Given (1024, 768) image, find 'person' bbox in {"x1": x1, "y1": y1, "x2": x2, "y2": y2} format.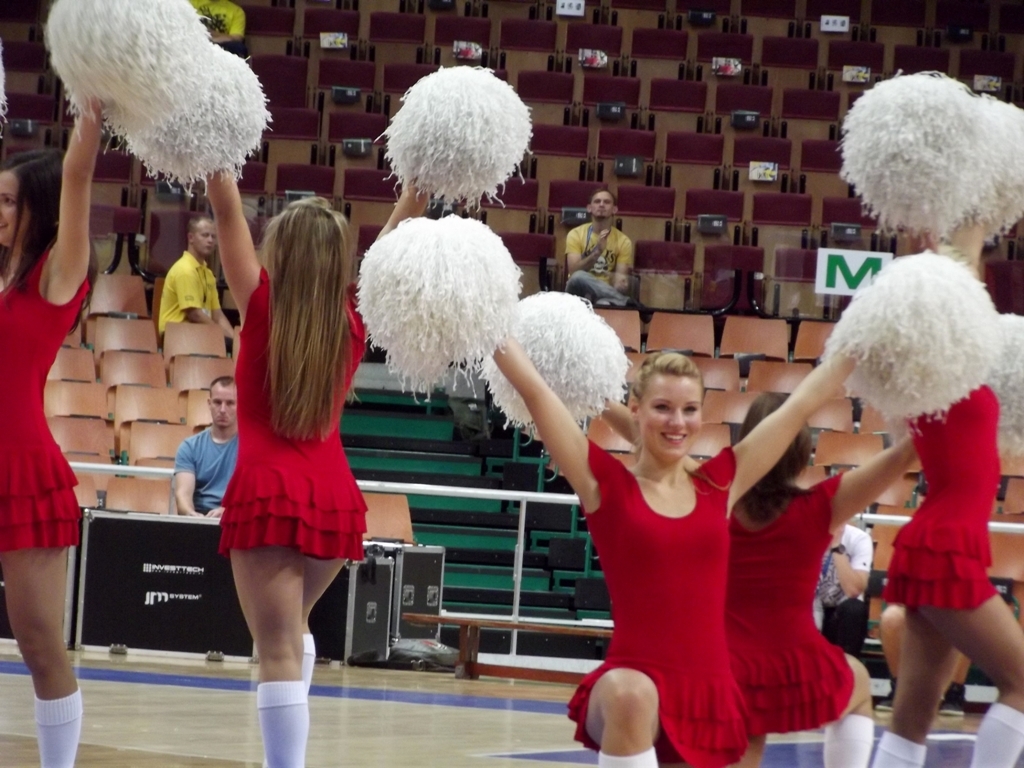
{"x1": 588, "y1": 383, "x2": 924, "y2": 767}.
